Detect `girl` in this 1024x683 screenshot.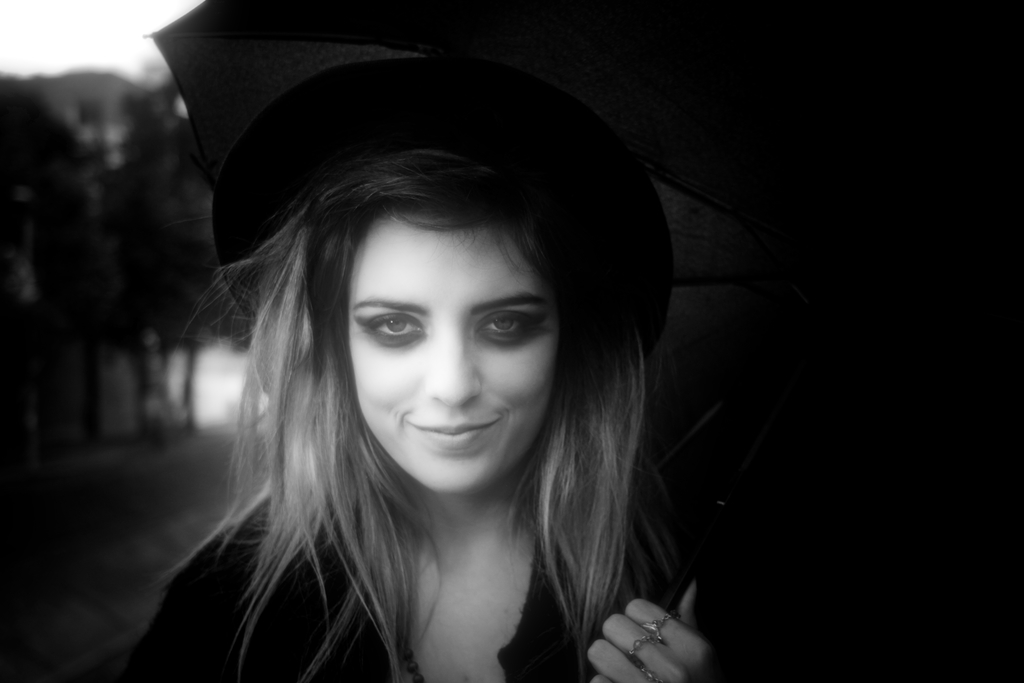
Detection: locate(122, 0, 749, 682).
